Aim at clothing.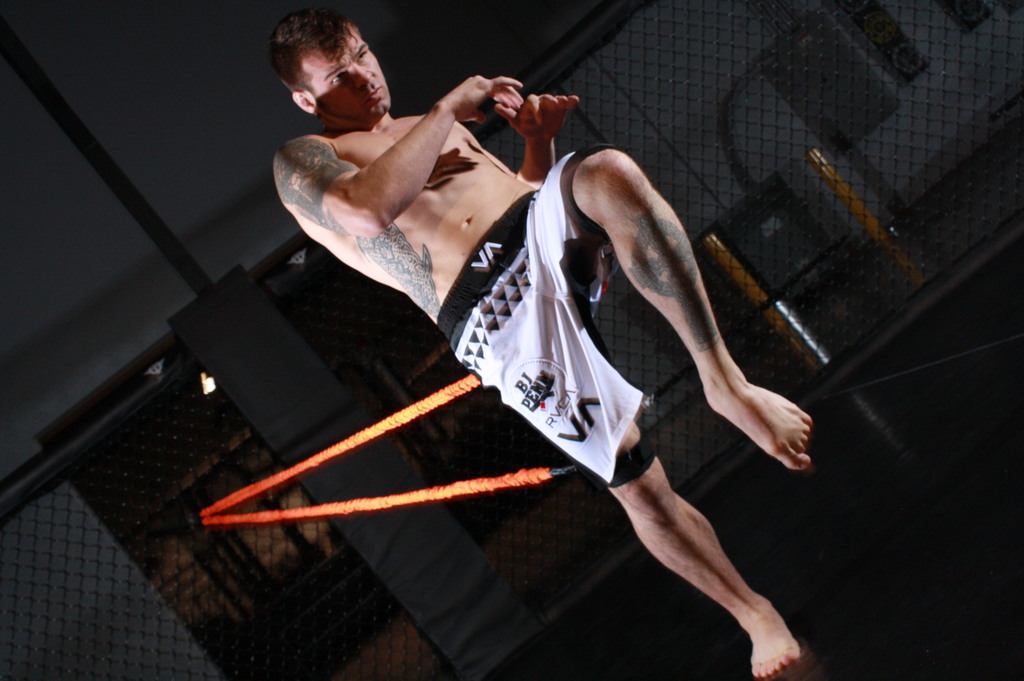
Aimed at region(436, 144, 612, 484).
